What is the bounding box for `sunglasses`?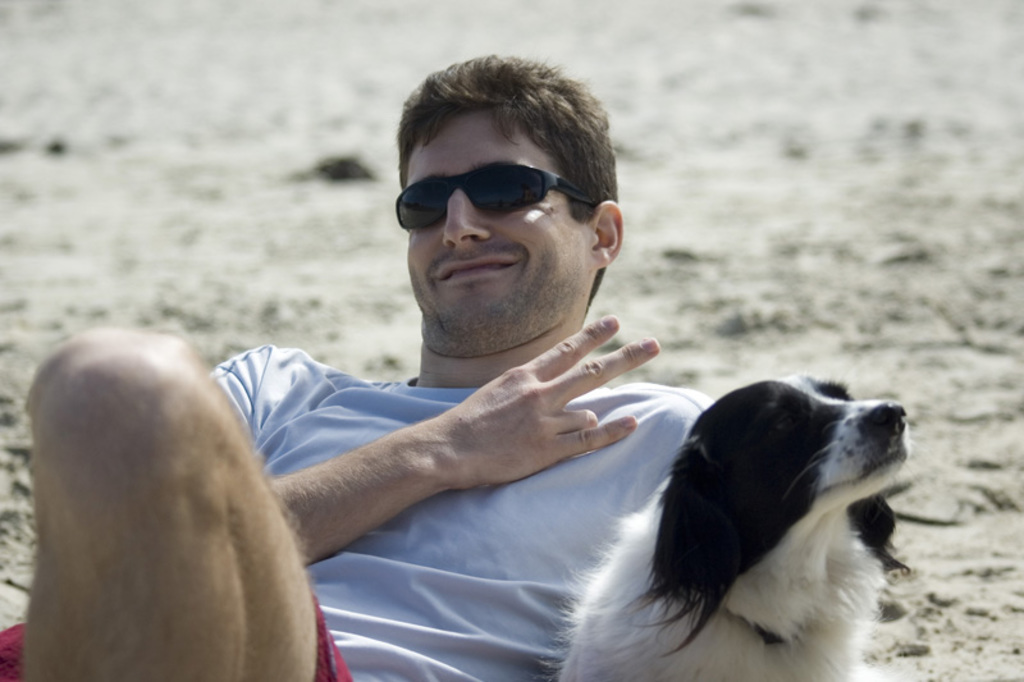
390, 164, 600, 229.
